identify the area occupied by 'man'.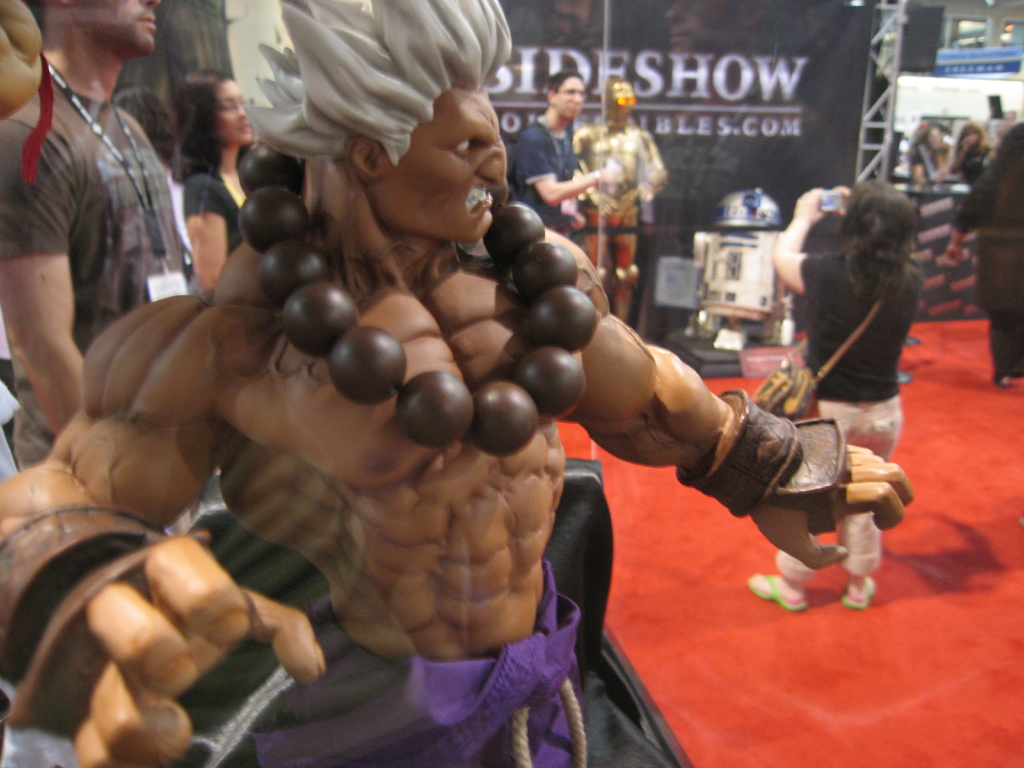
Area: left=0, top=0, right=913, bottom=767.
